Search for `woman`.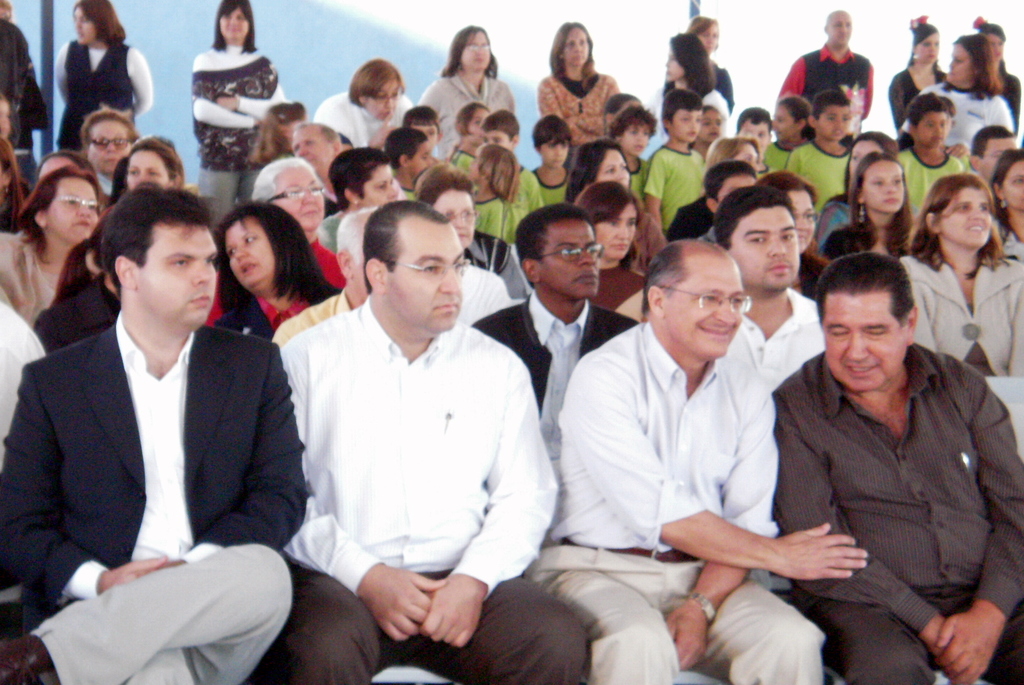
Found at x1=243, y1=99, x2=310, y2=207.
